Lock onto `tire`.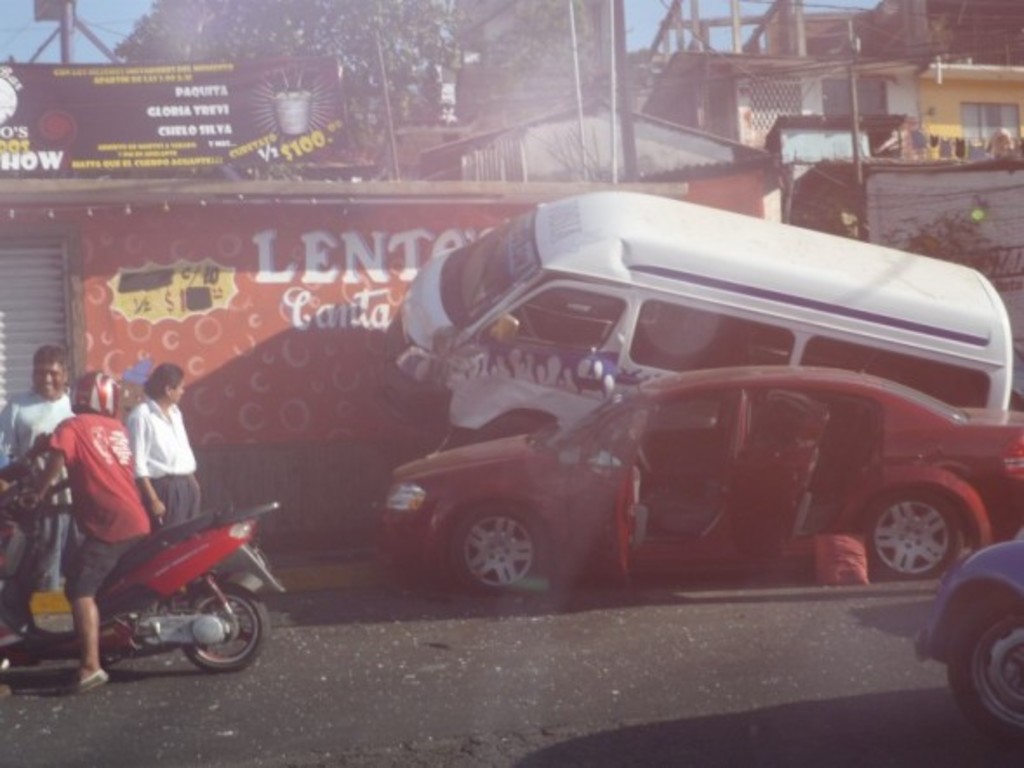
Locked: (445,499,555,593).
